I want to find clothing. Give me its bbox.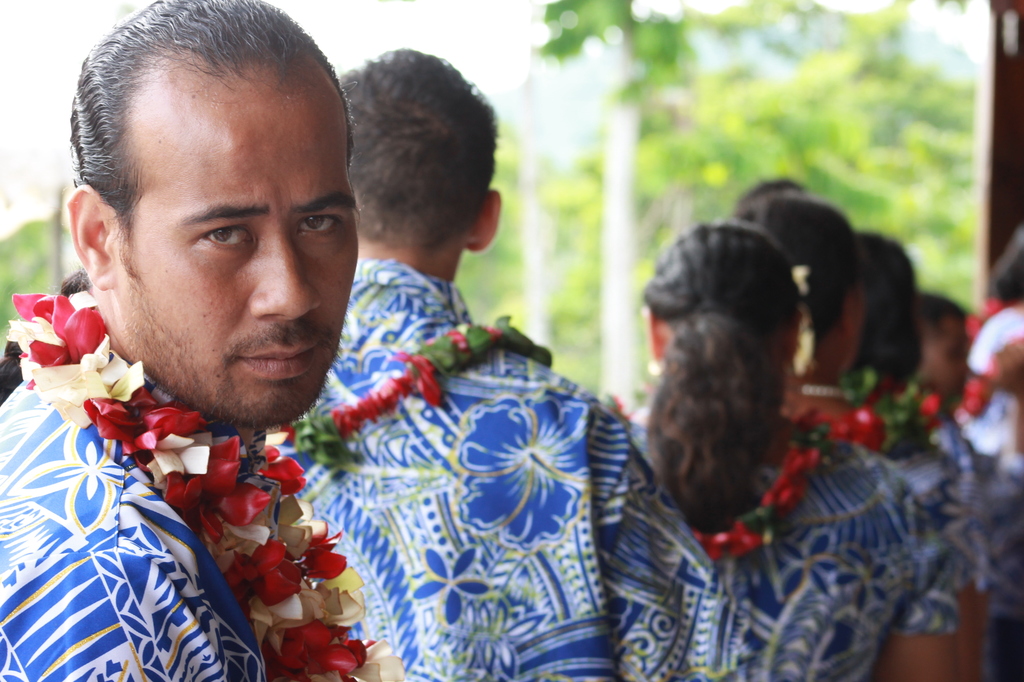
<region>0, 290, 301, 681</region>.
